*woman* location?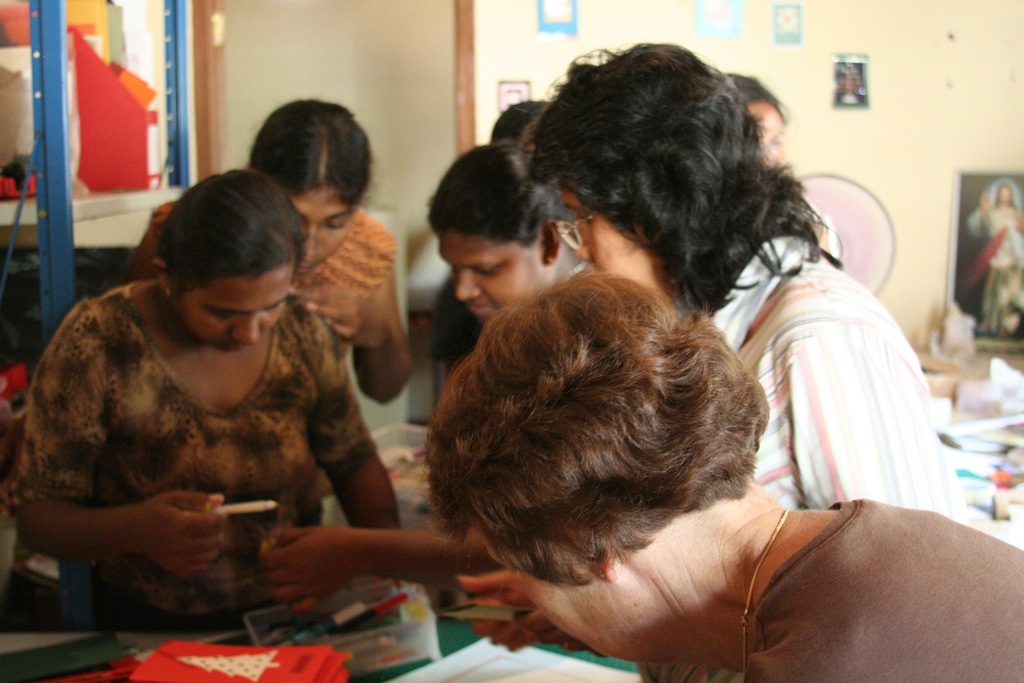
{"left": 715, "top": 68, "right": 822, "bottom": 259}
